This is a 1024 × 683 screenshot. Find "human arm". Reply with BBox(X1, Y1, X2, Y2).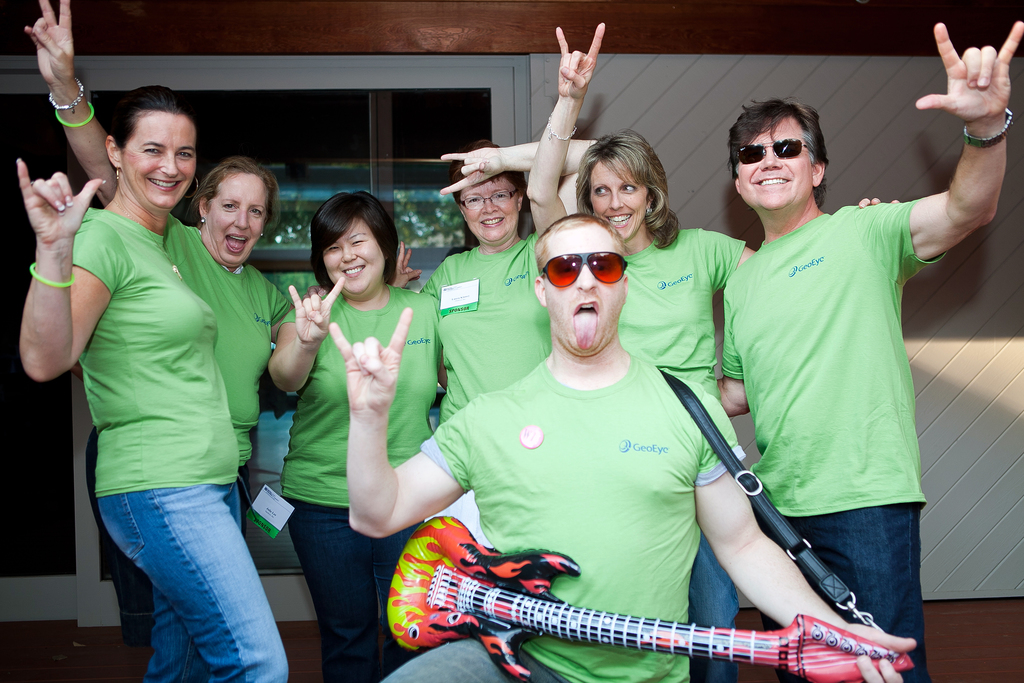
BBox(717, 276, 750, 420).
